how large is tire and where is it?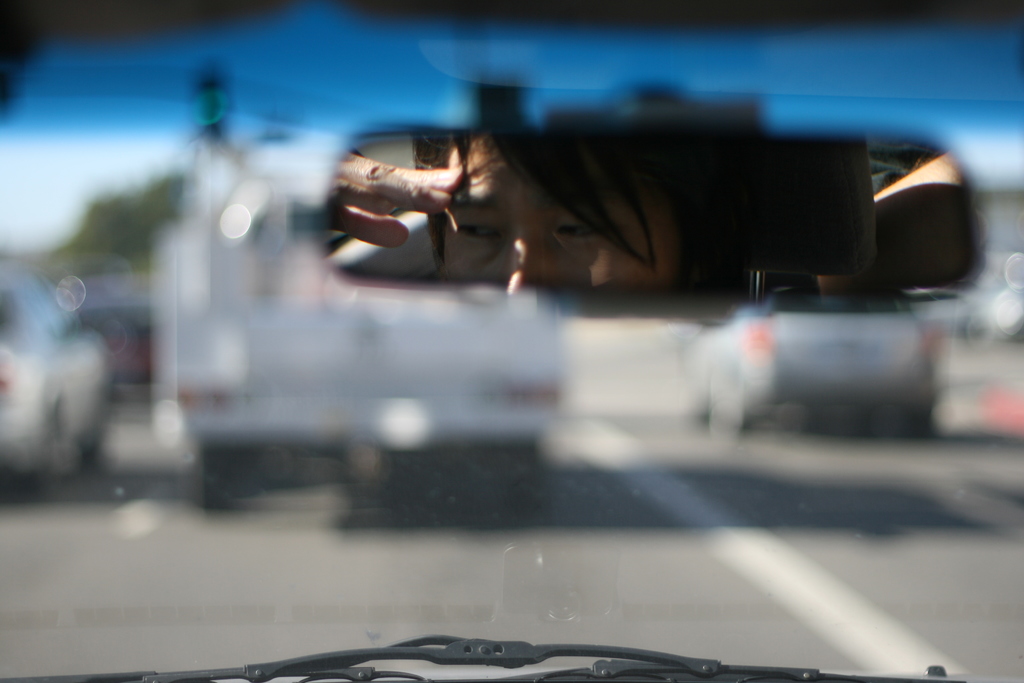
Bounding box: select_region(188, 445, 236, 505).
